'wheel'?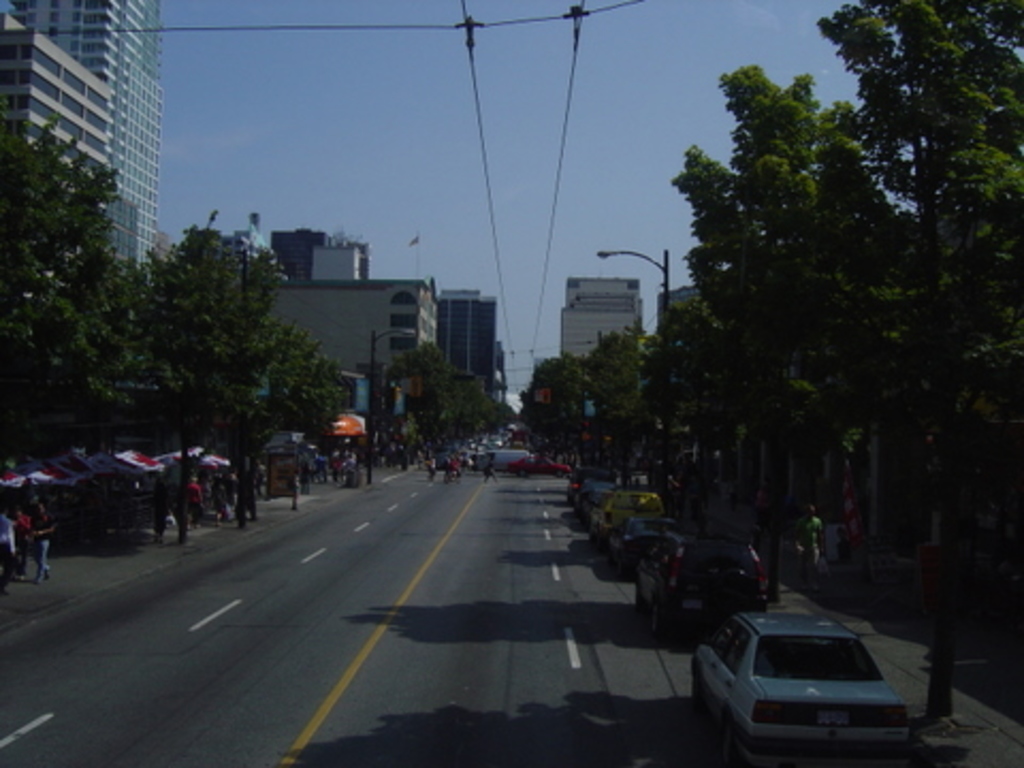
Rect(719, 721, 732, 762)
